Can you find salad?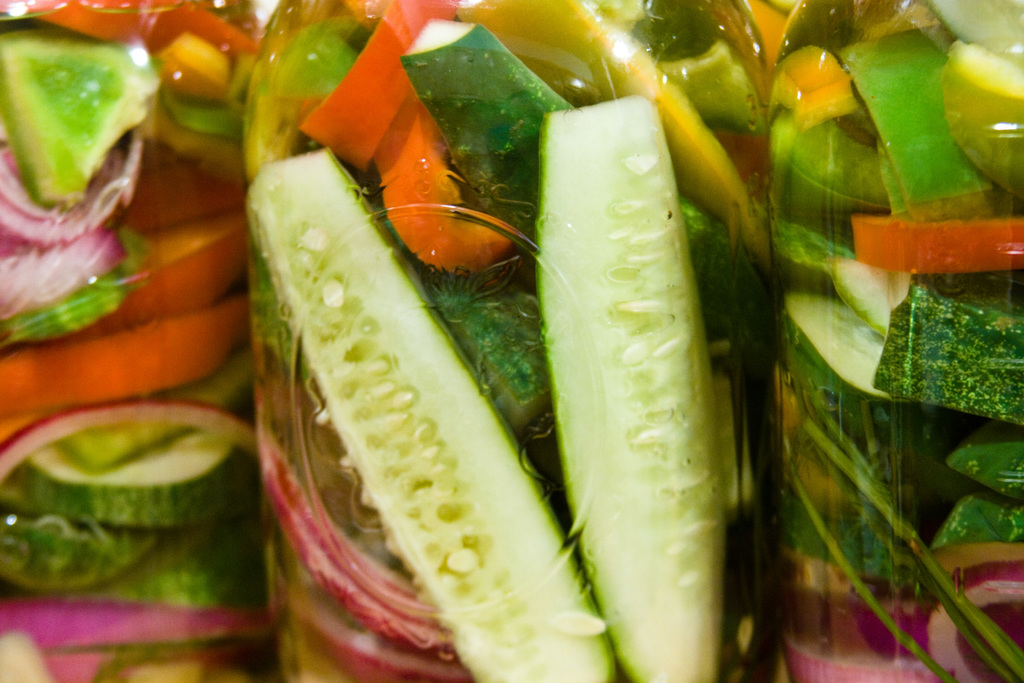
Yes, bounding box: x1=239, y1=0, x2=774, y2=682.
